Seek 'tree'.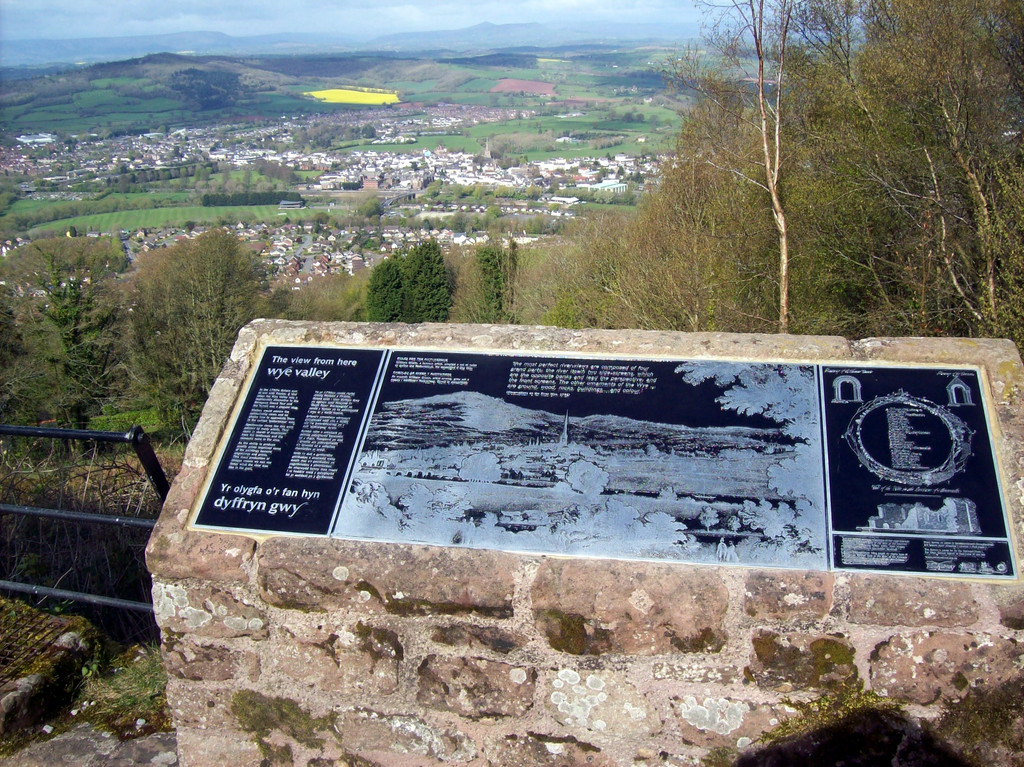
(477,236,513,327).
